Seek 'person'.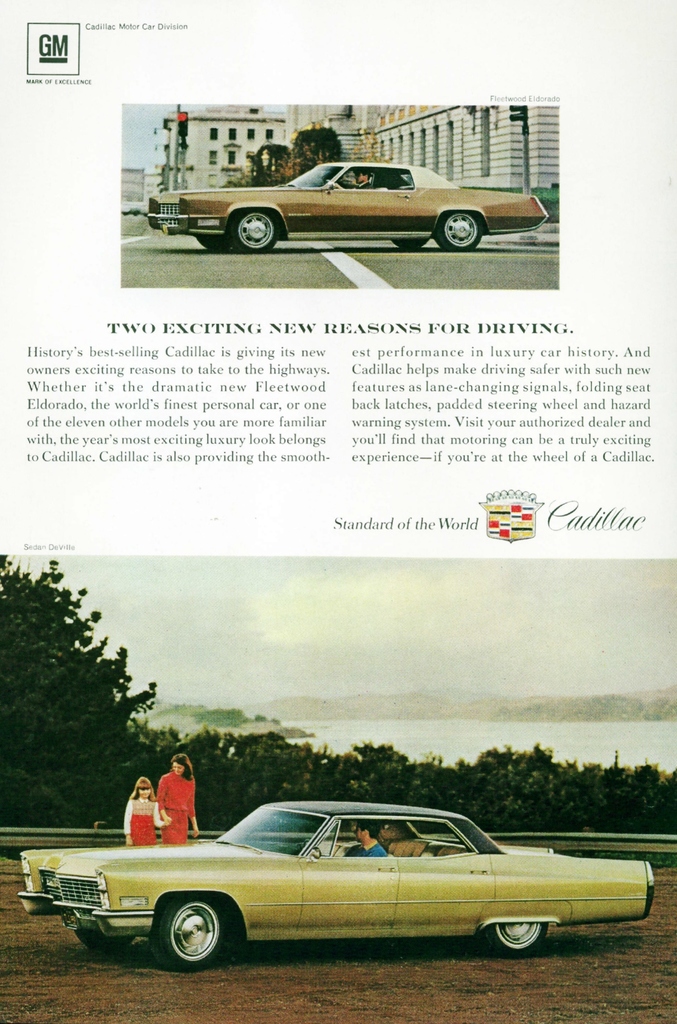
rect(353, 168, 372, 189).
